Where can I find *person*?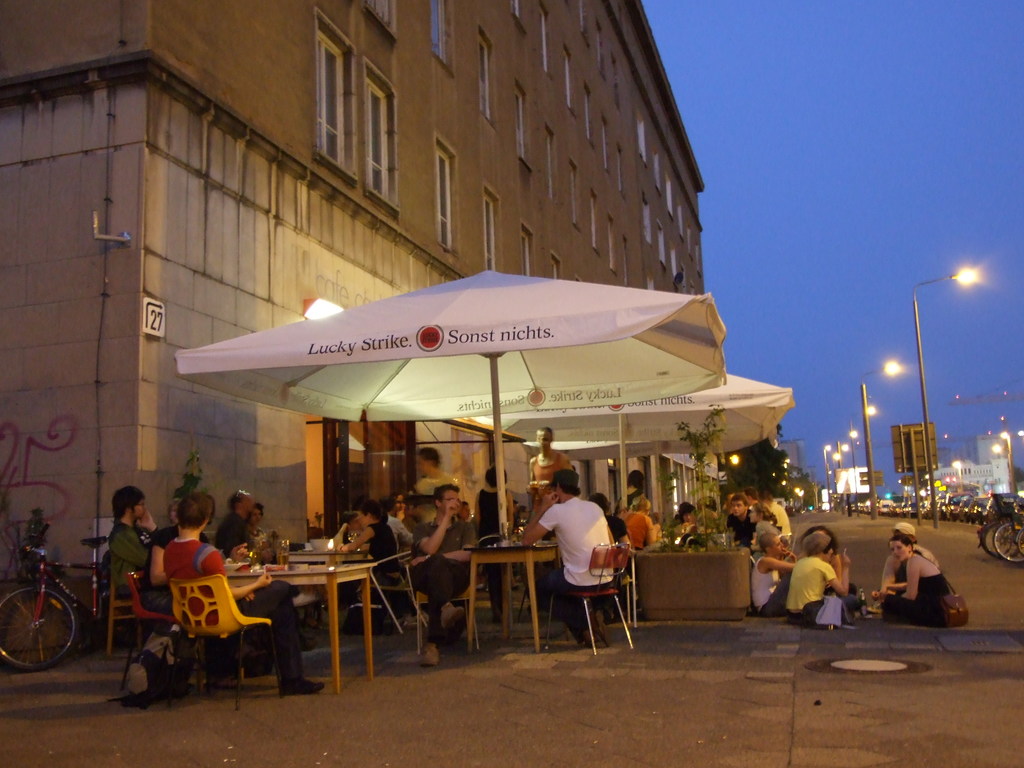
You can find it at [left=383, top=503, right=419, bottom=556].
